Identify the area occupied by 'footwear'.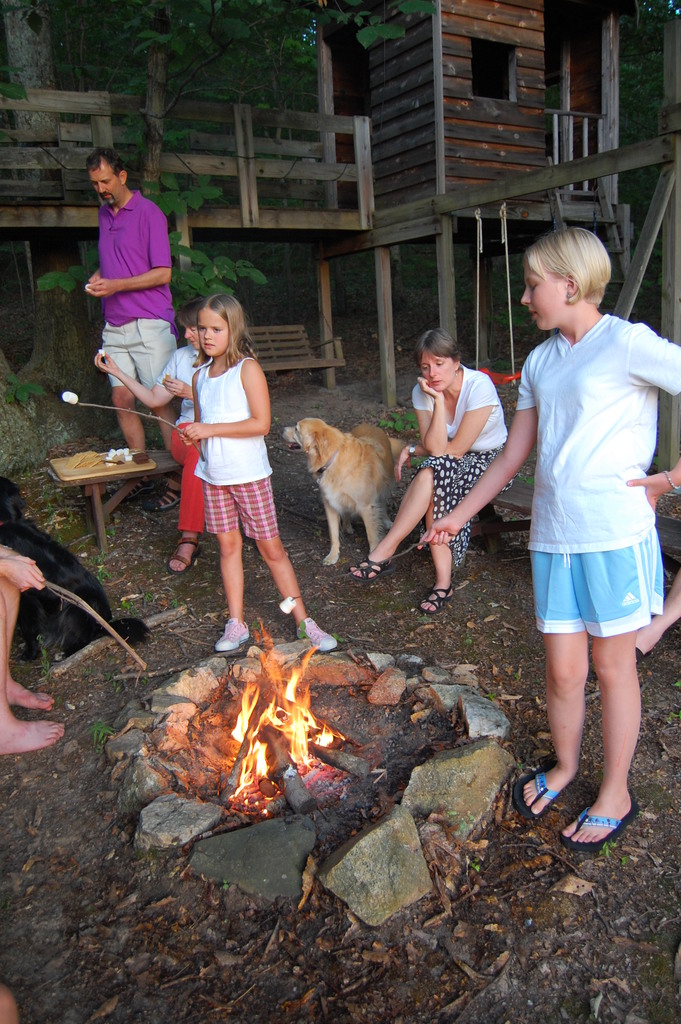
Area: box(559, 793, 643, 858).
